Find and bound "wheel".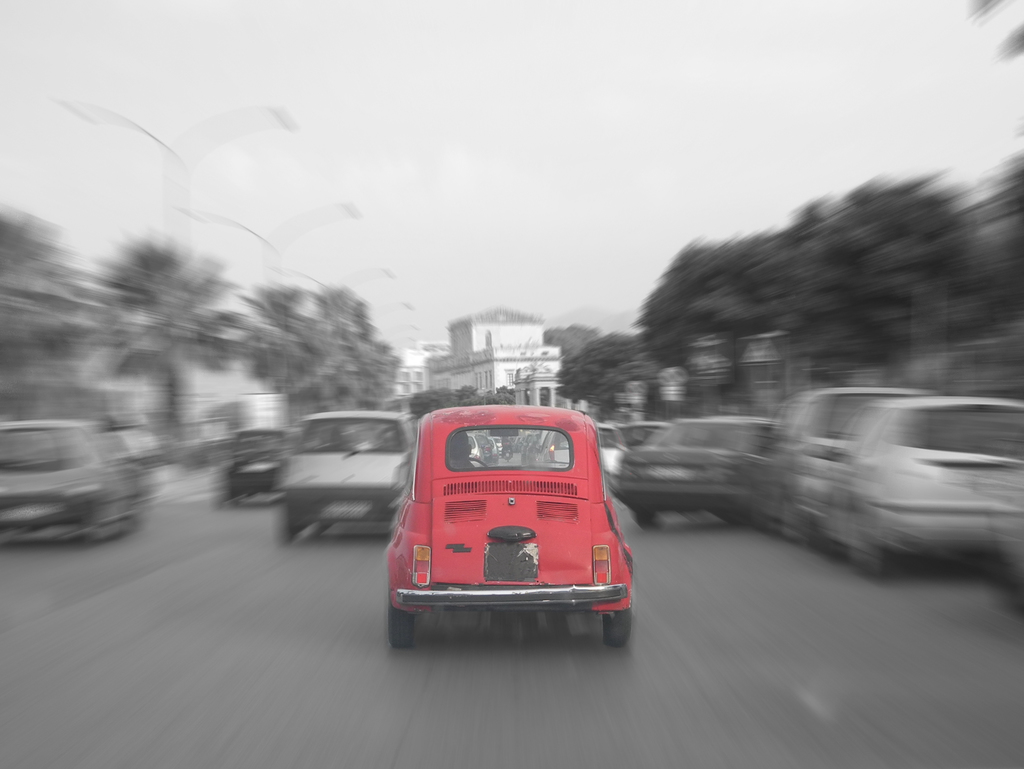
Bound: left=605, top=582, right=636, bottom=656.
